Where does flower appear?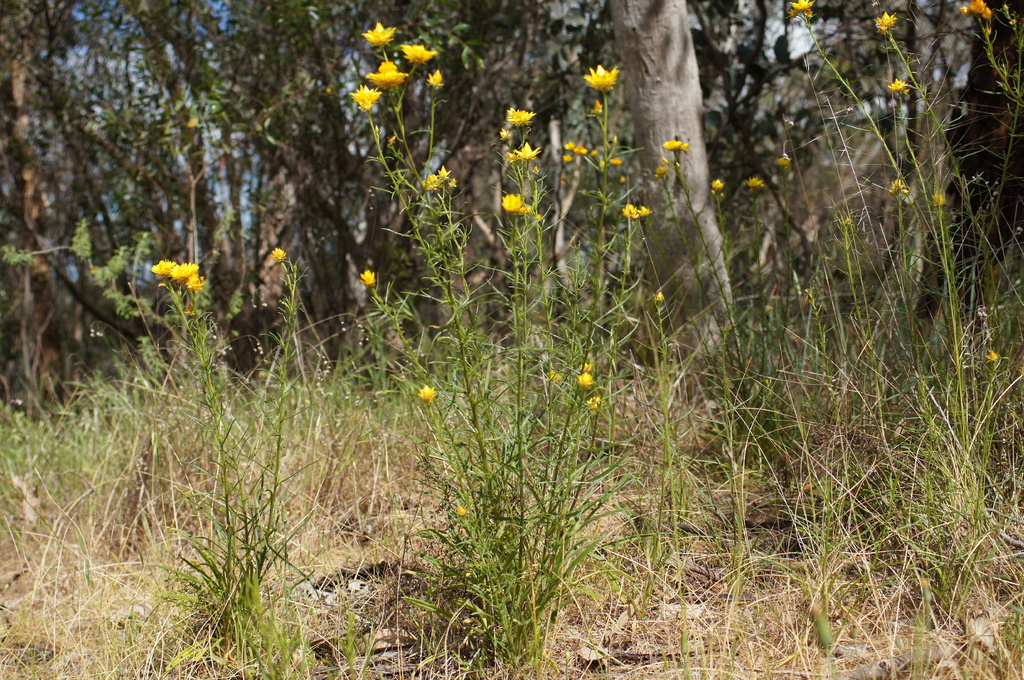
Appears at {"left": 417, "top": 381, "right": 438, "bottom": 406}.
